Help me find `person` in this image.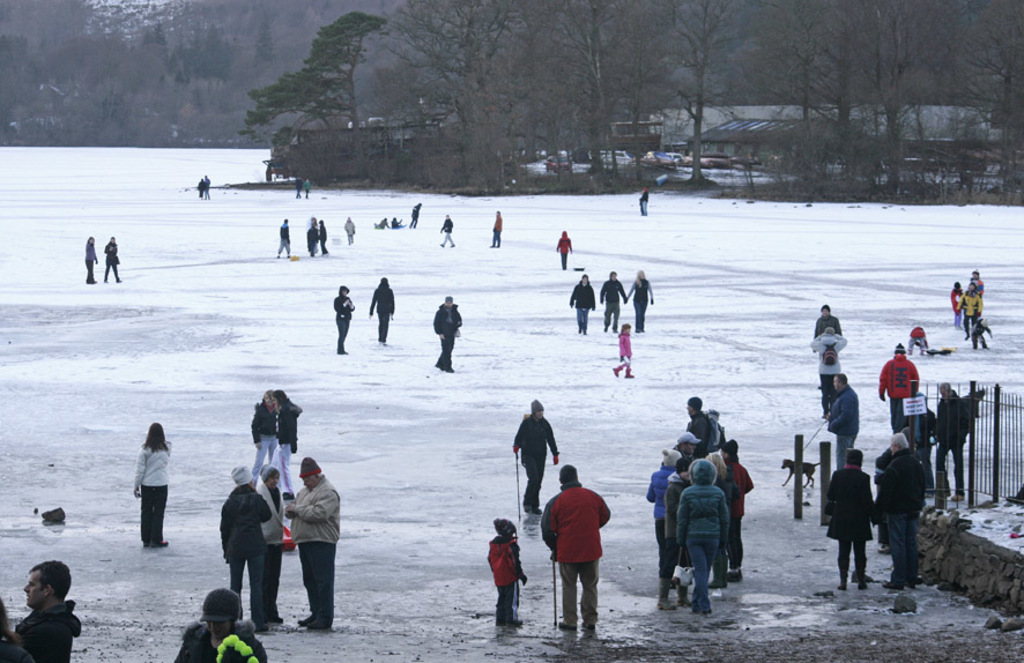
Found it: left=818, top=446, right=876, bottom=589.
